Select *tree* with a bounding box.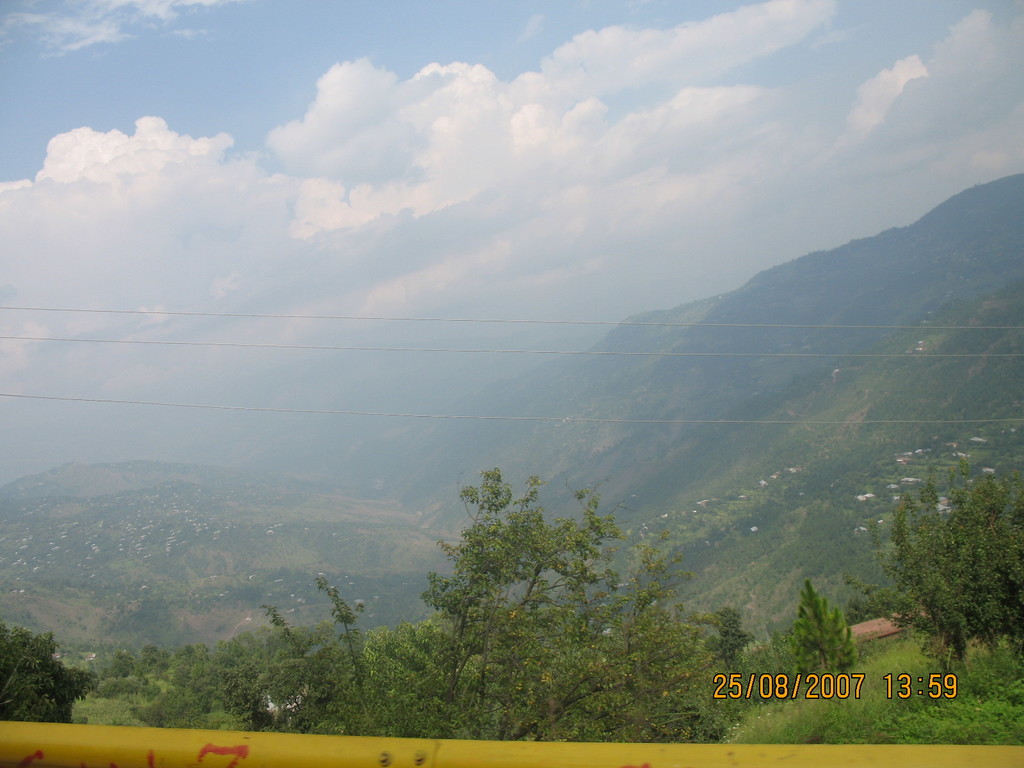
{"x1": 874, "y1": 435, "x2": 1019, "y2": 655}.
